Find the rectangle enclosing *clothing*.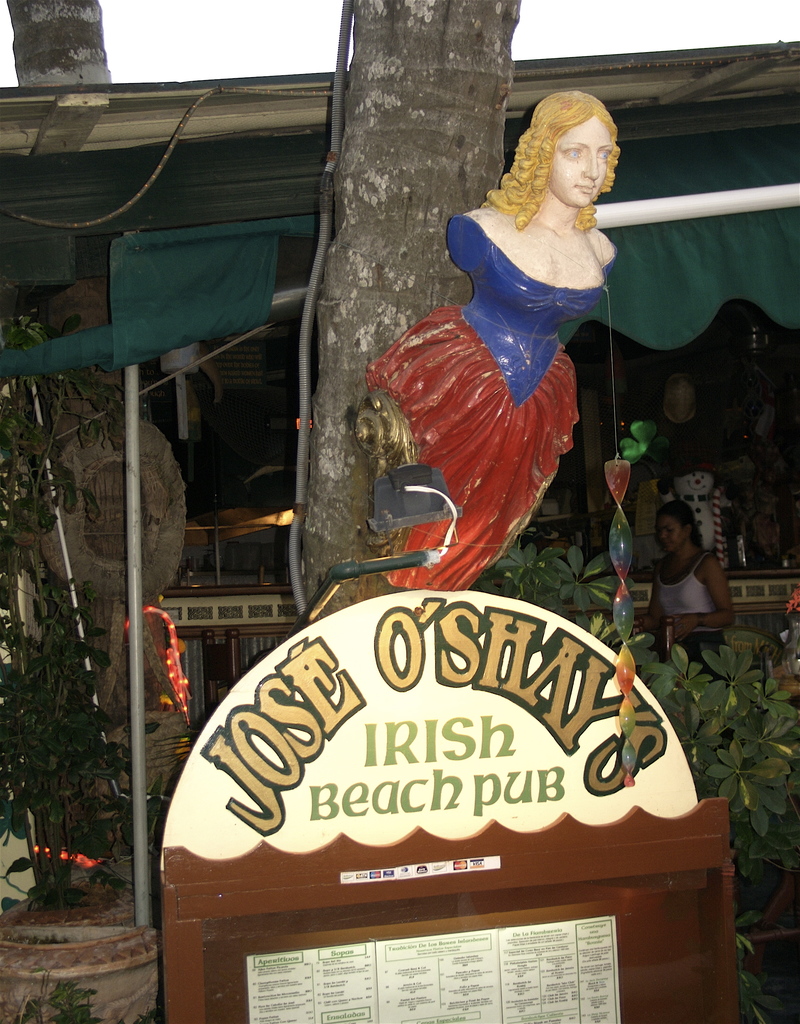
crop(398, 163, 622, 542).
